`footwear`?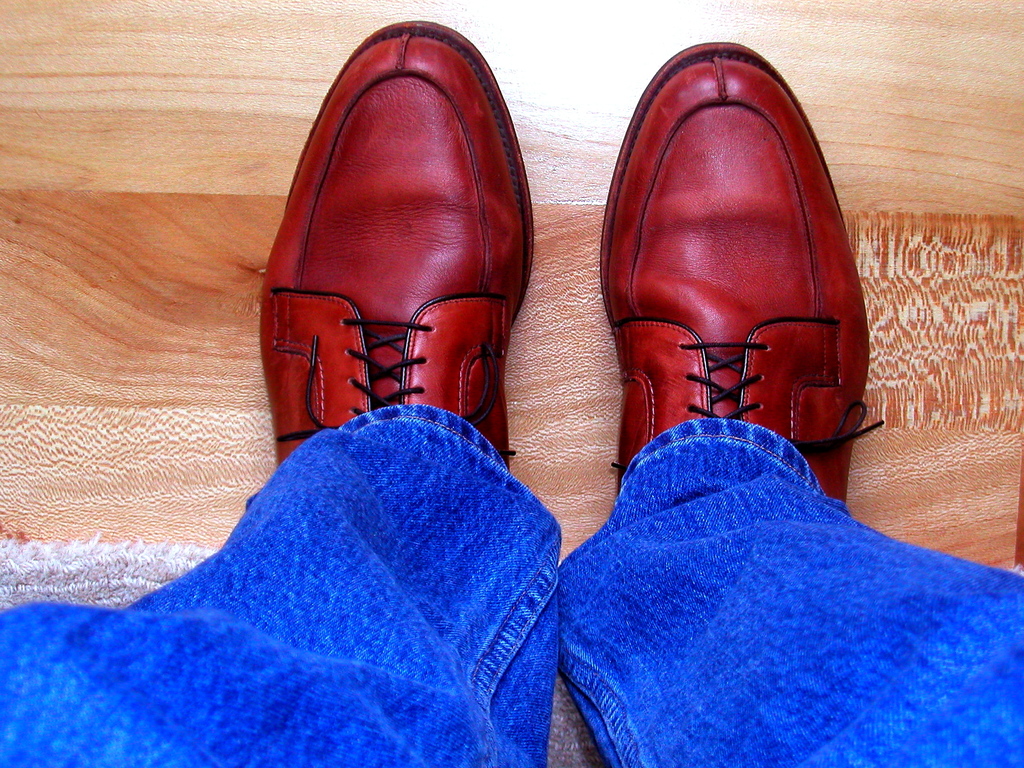
239/20/550/477
